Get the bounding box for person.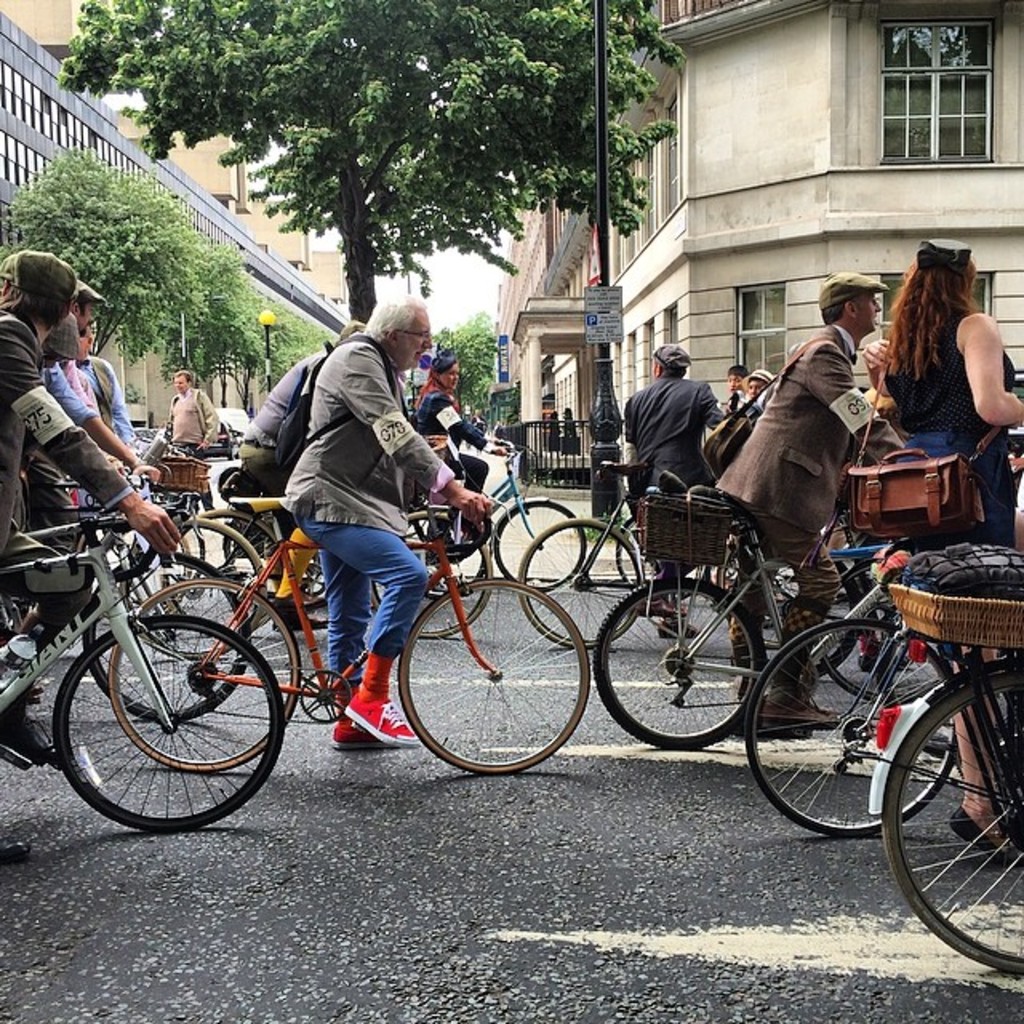
72 323 141 448.
